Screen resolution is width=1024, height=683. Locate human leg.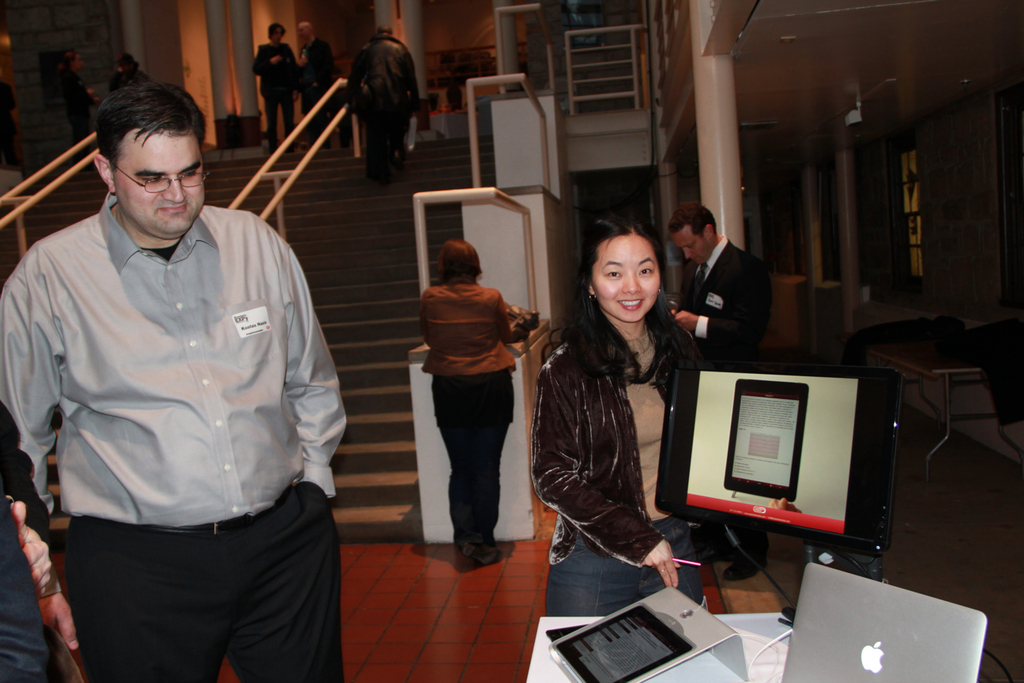
rect(431, 383, 468, 547).
